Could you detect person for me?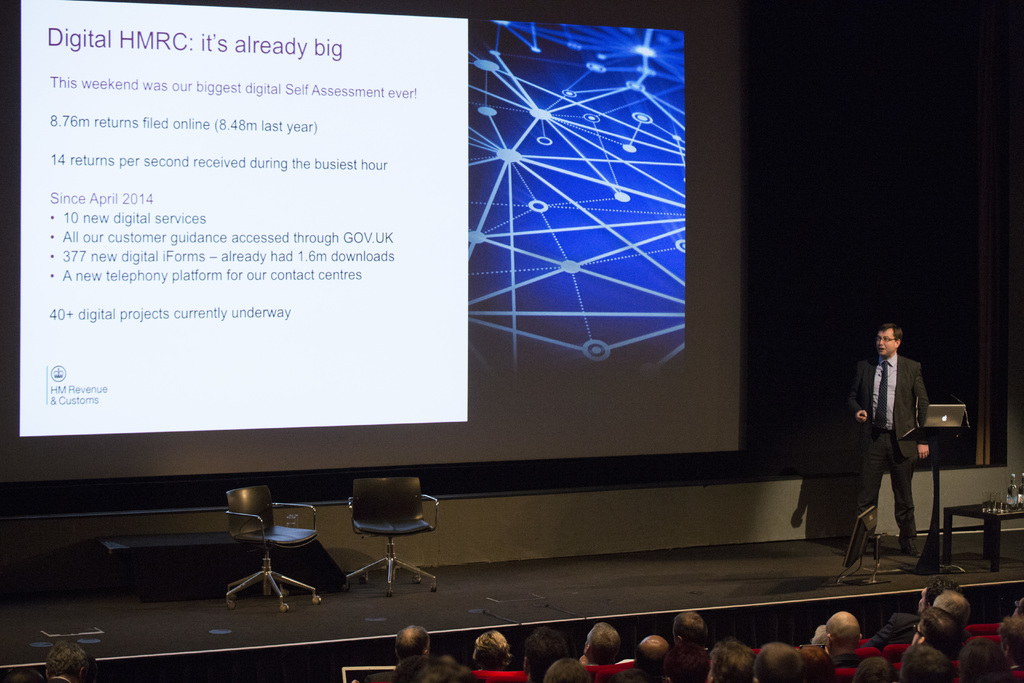
Detection result: bbox=[39, 637, 94, 682].
